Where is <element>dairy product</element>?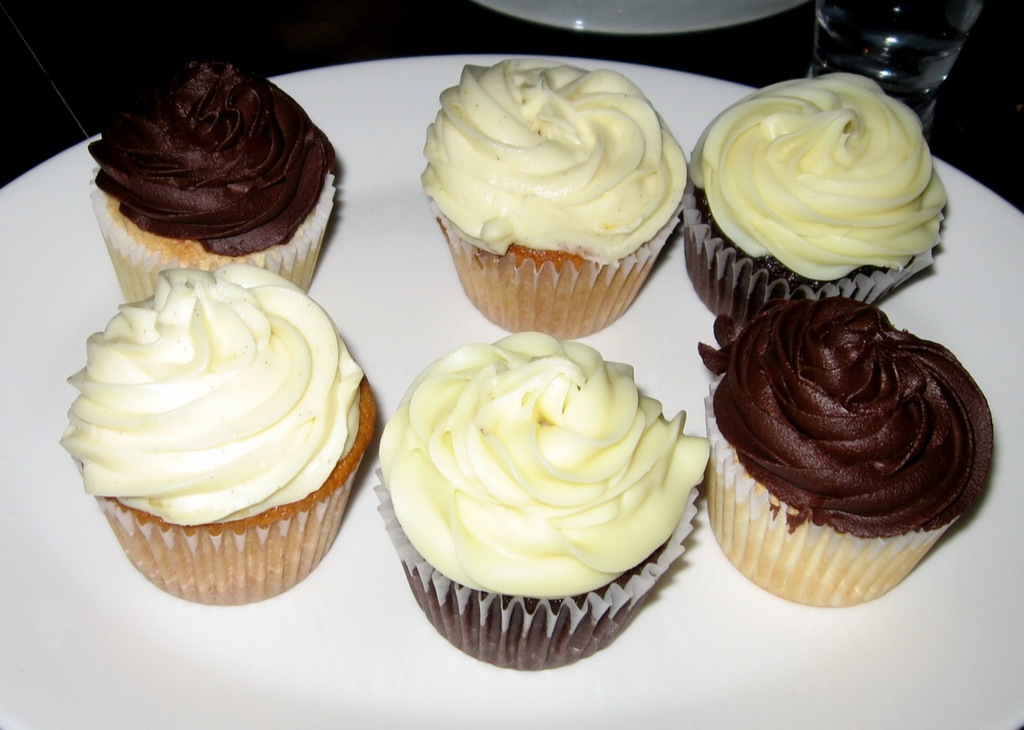
crop(94, 52, 329, 250).
